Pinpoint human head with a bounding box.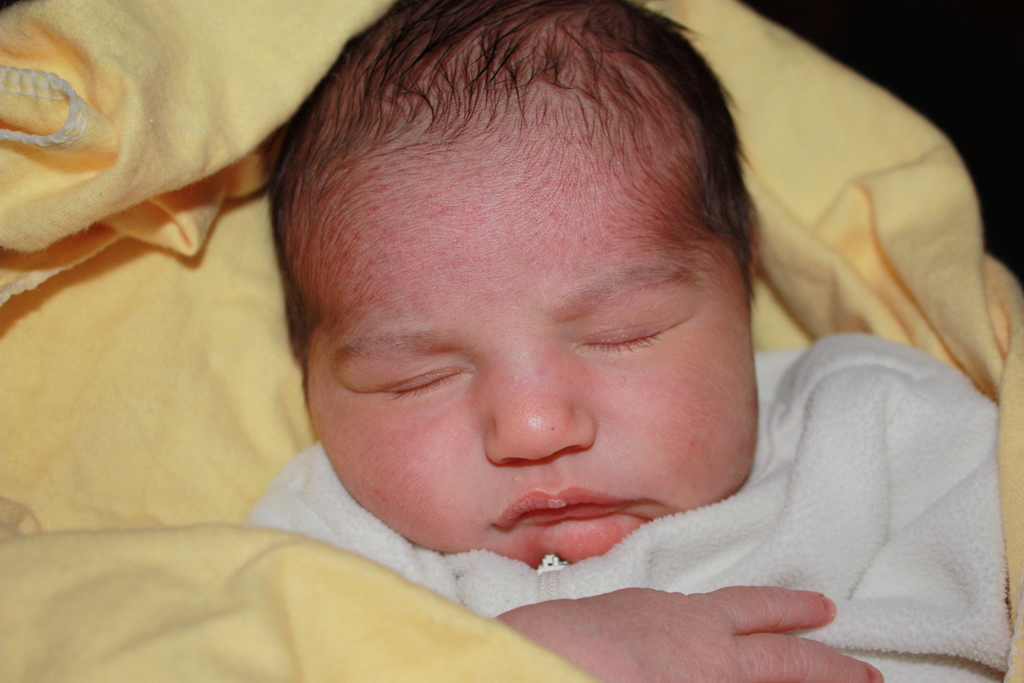
[266, 26, 774, 532].
